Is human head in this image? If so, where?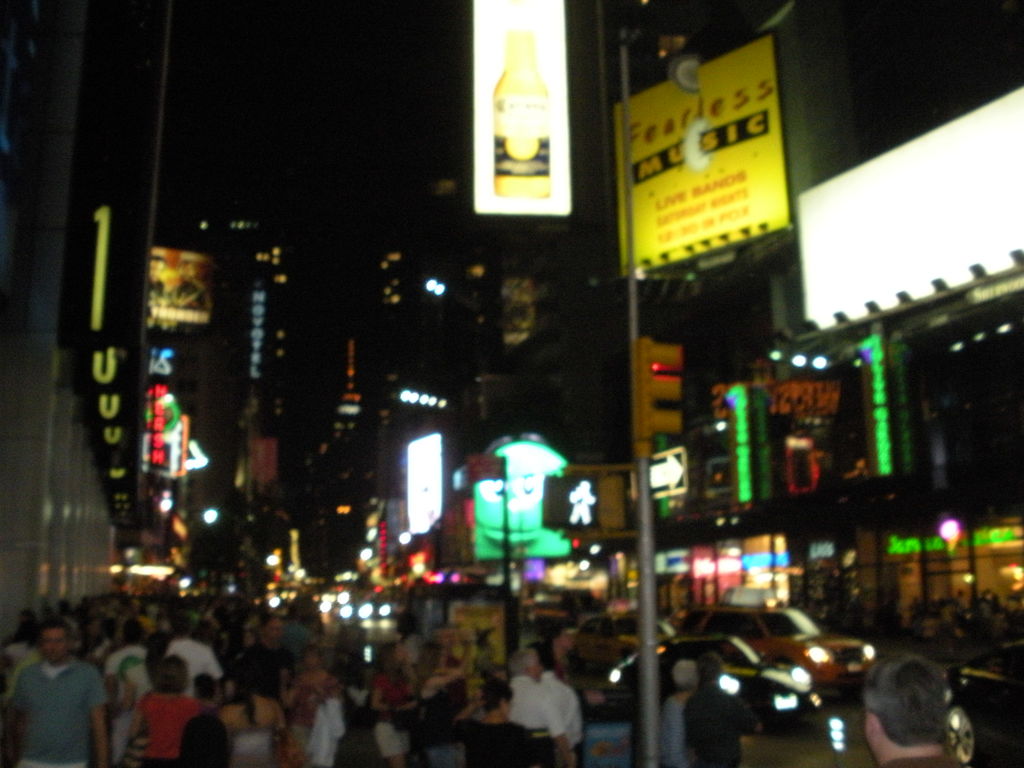
Yes, at 153/653/191/694.
